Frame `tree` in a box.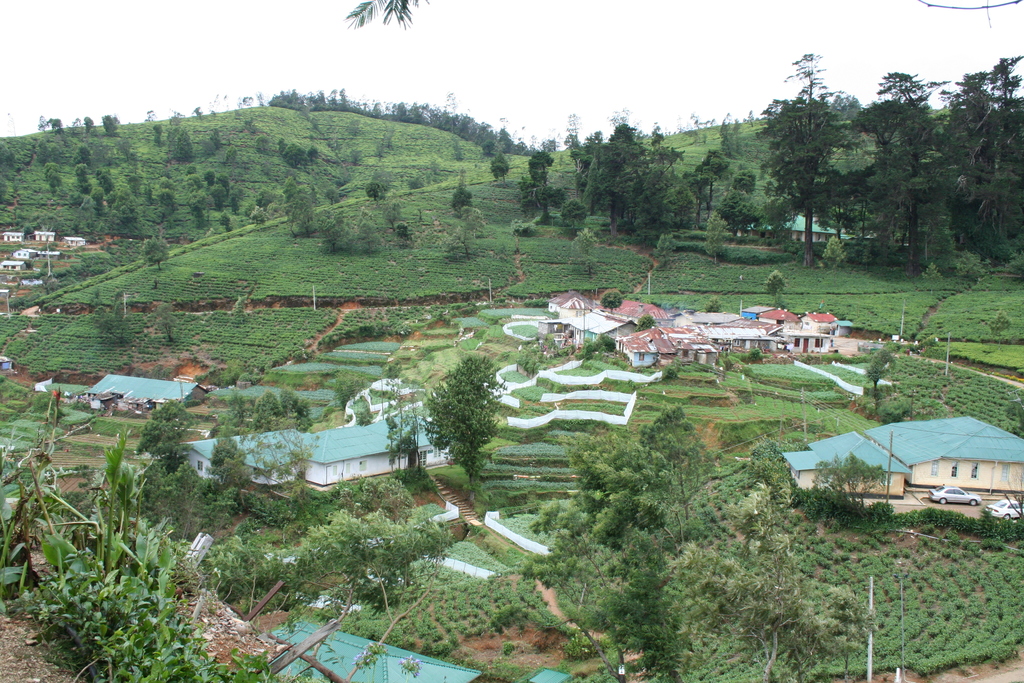
(x1=137, y1=394, x2=207, y2=473).
